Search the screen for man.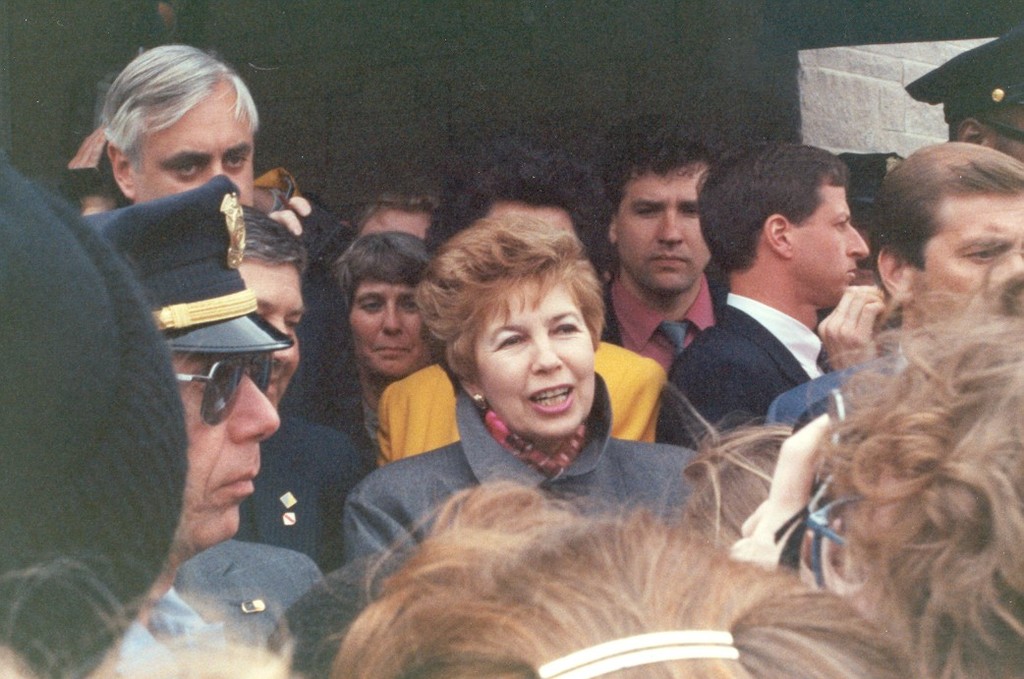
Found at box=[593, 115, 724, 378].
